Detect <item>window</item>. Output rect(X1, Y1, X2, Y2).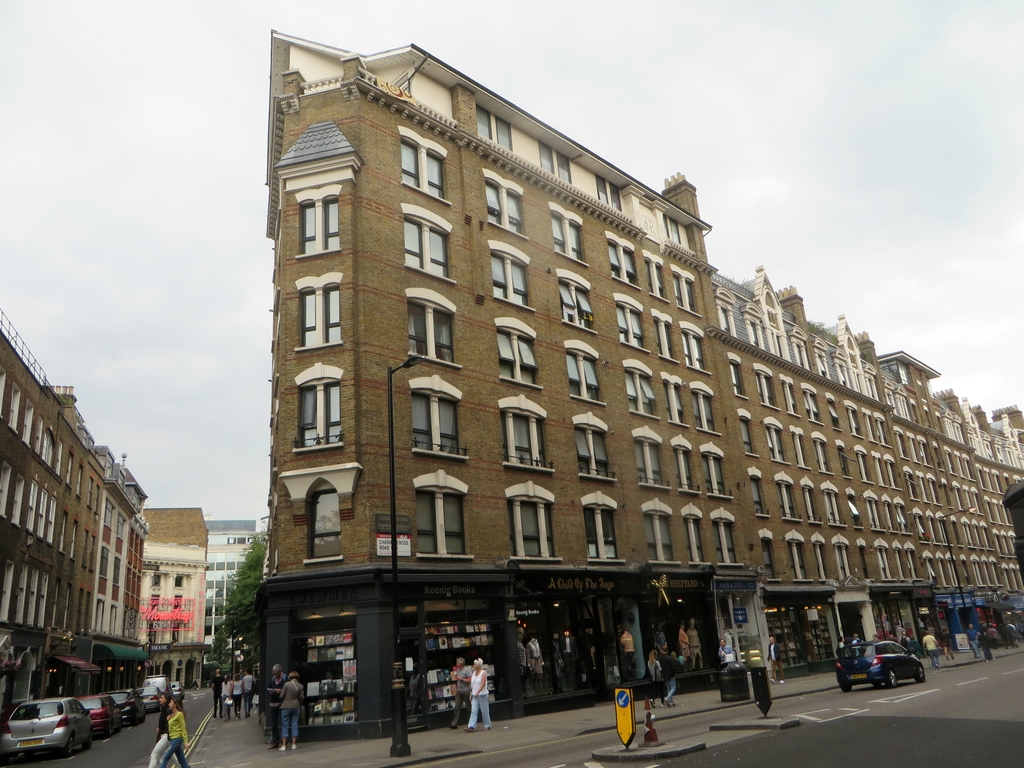
rect(666, 221, 685, 249).
